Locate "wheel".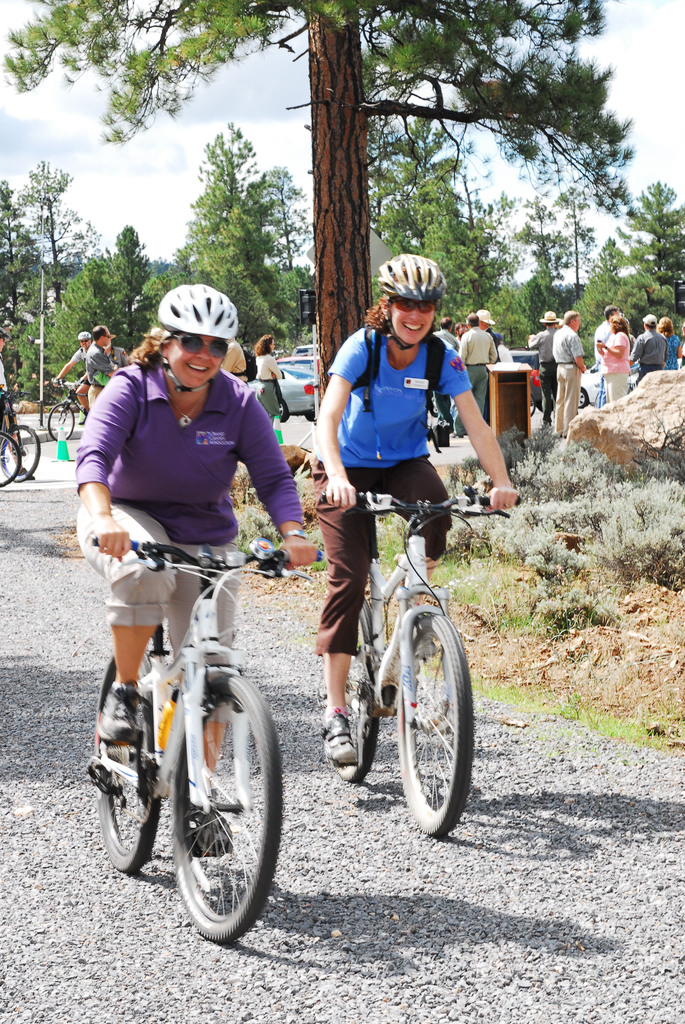
Bounding box: rect(0, 421, 39, 484).
